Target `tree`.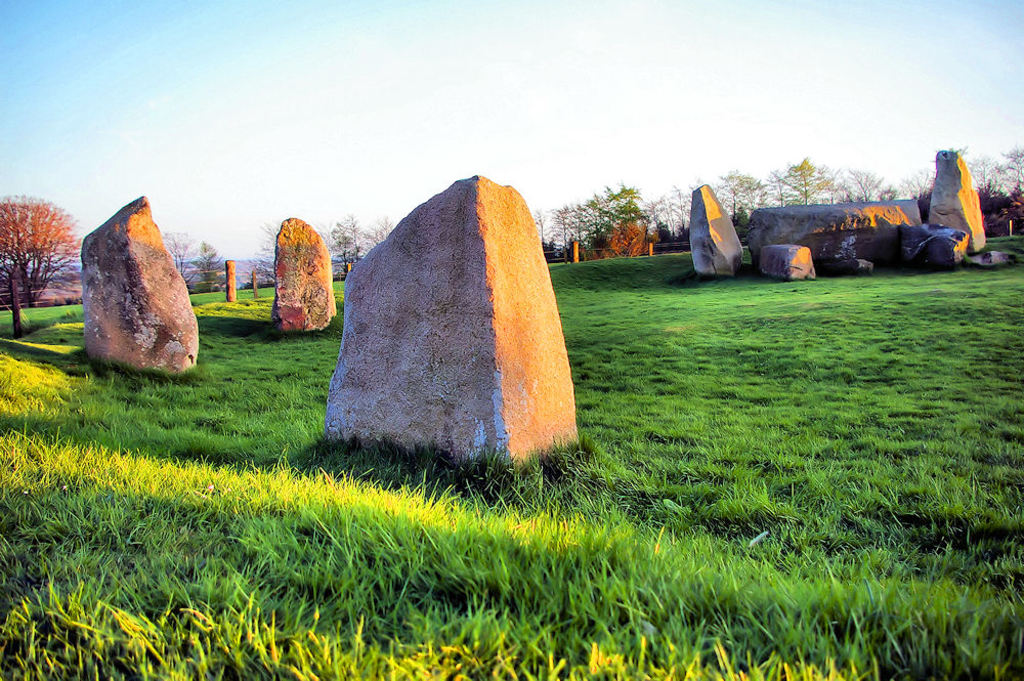
Target region: locate(164, 226, 191, 275).
